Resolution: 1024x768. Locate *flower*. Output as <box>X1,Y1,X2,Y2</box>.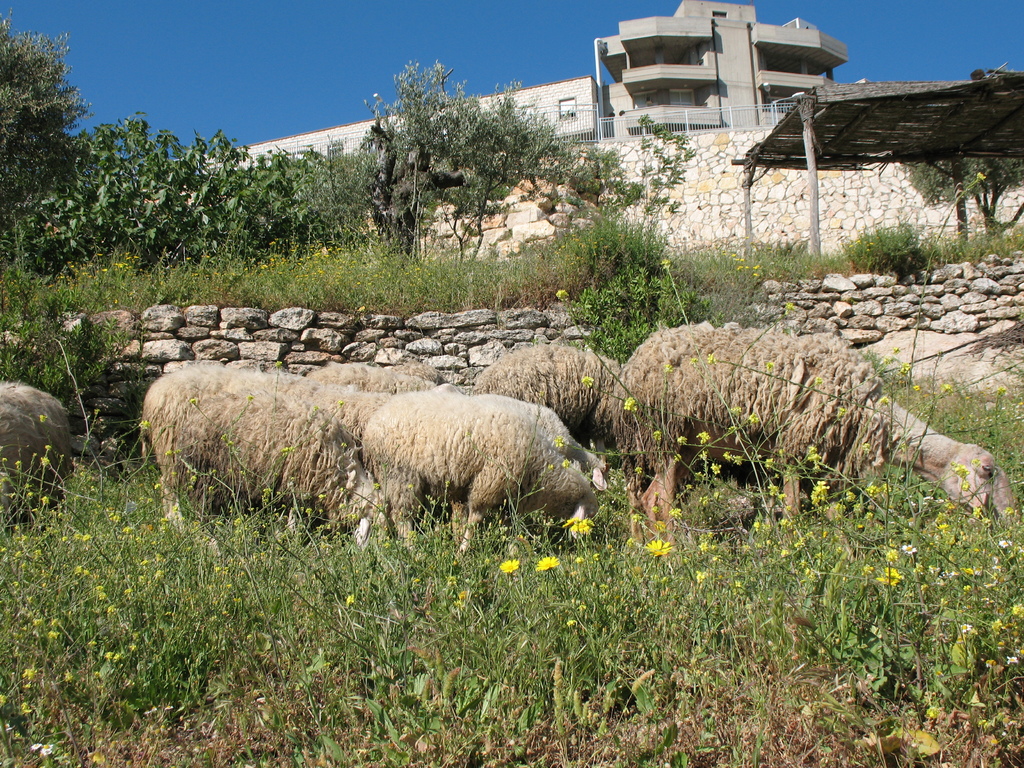
<box>648,538,670,552</box>.
